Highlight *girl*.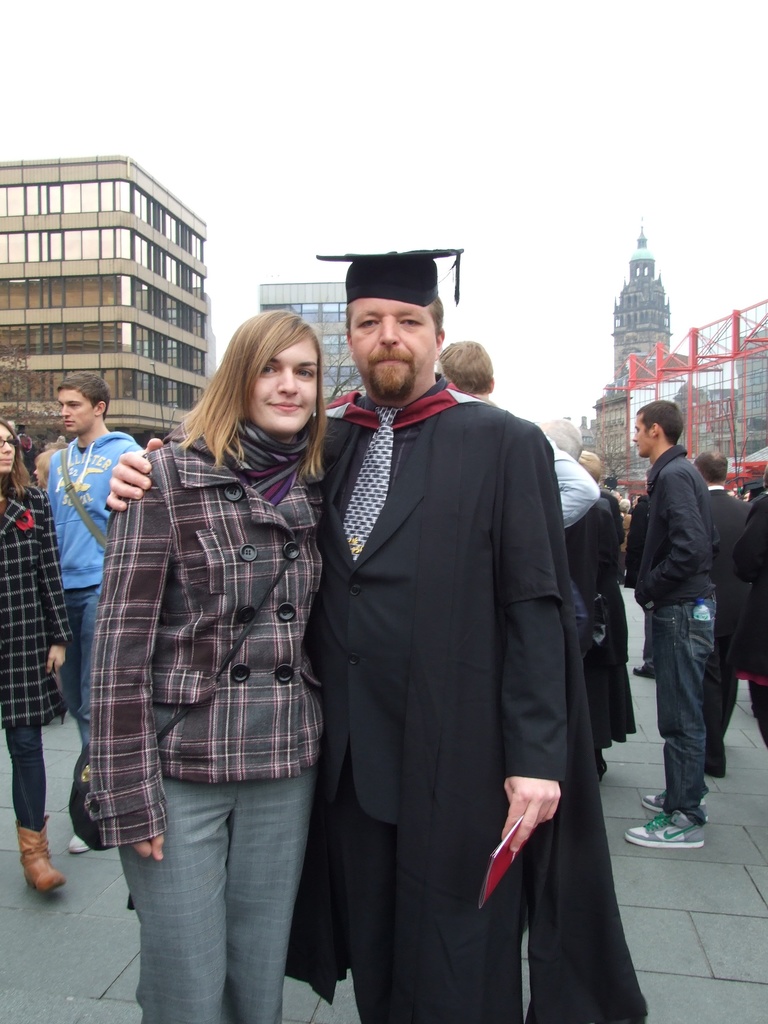
Highlighted region: 86:309:328:1023.
